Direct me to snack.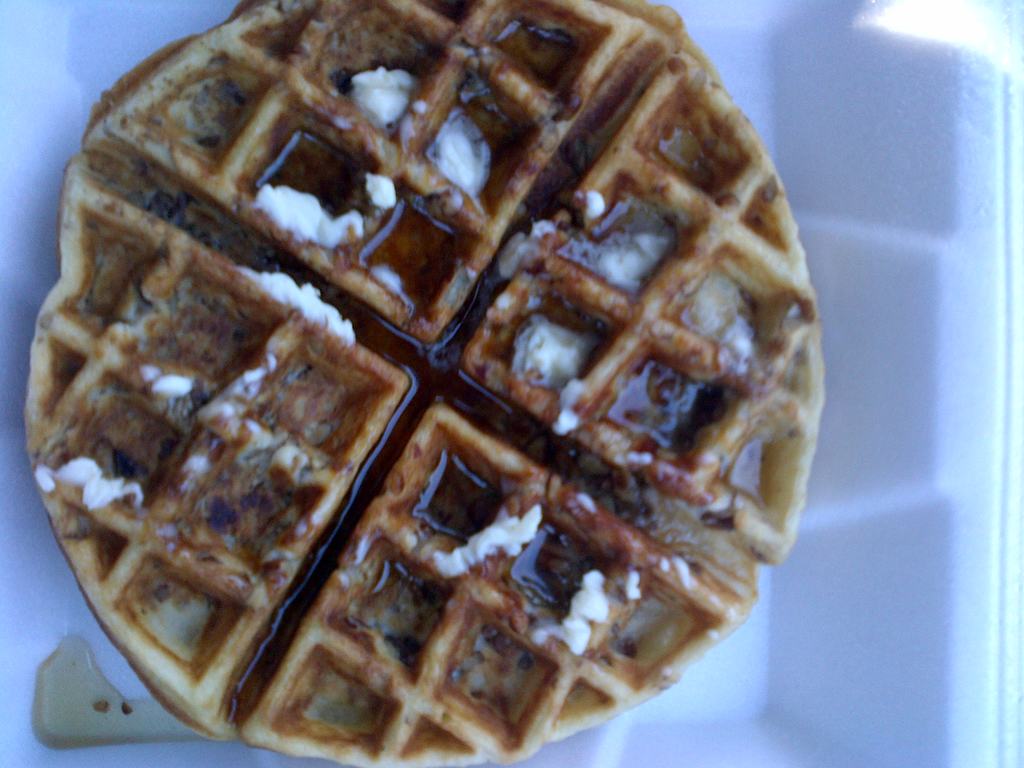
Direction: bbox=(0, 4, 797, 767).
